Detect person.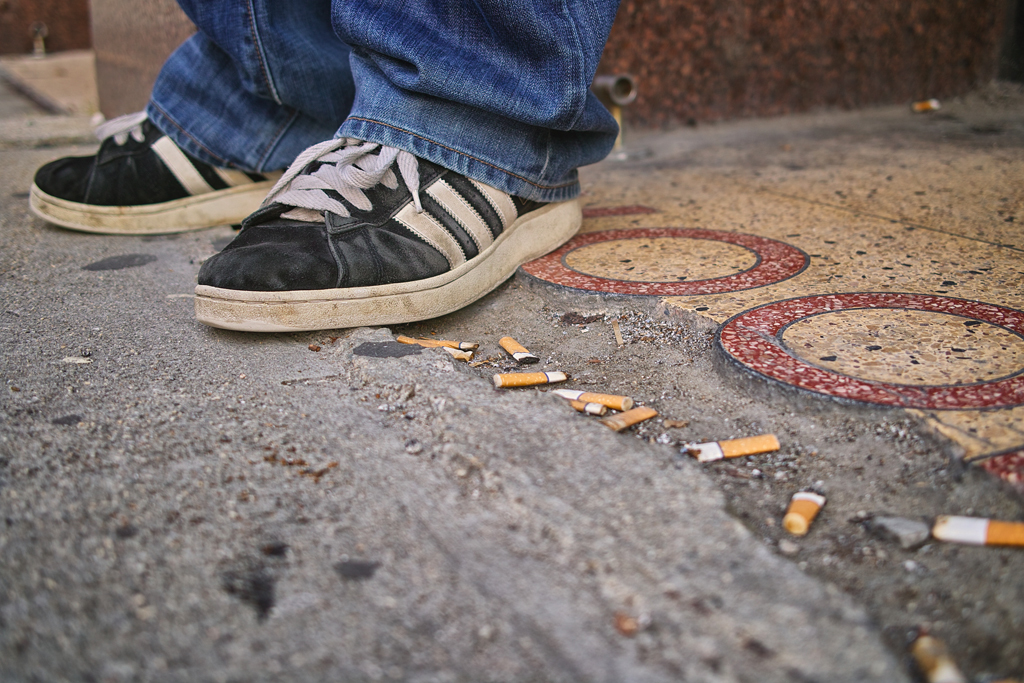
Detected at [116,34,624,306].
